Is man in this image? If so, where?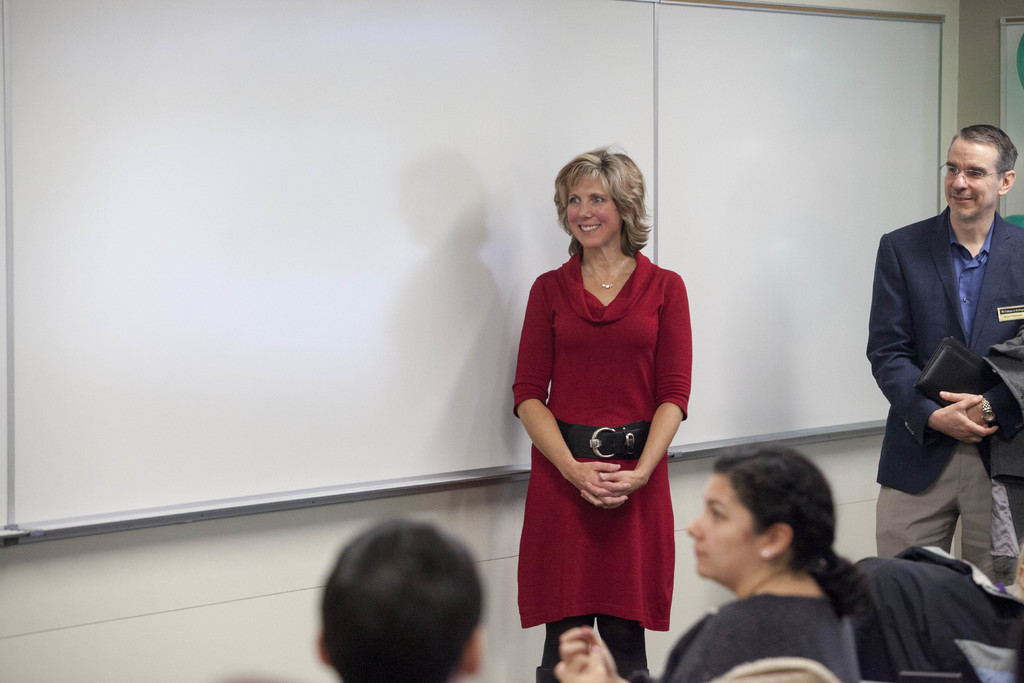
Yes, at (left=217, top=519, right=486, bottom=682).
